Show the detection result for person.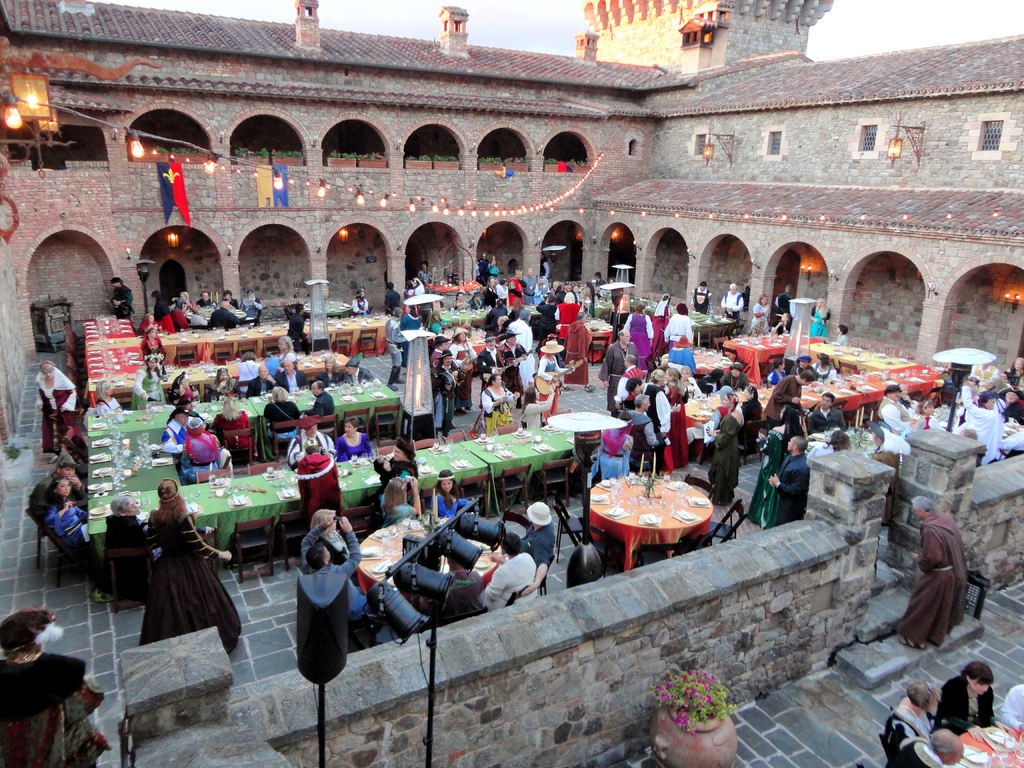
l=49, t=481, r=93, b=563.
